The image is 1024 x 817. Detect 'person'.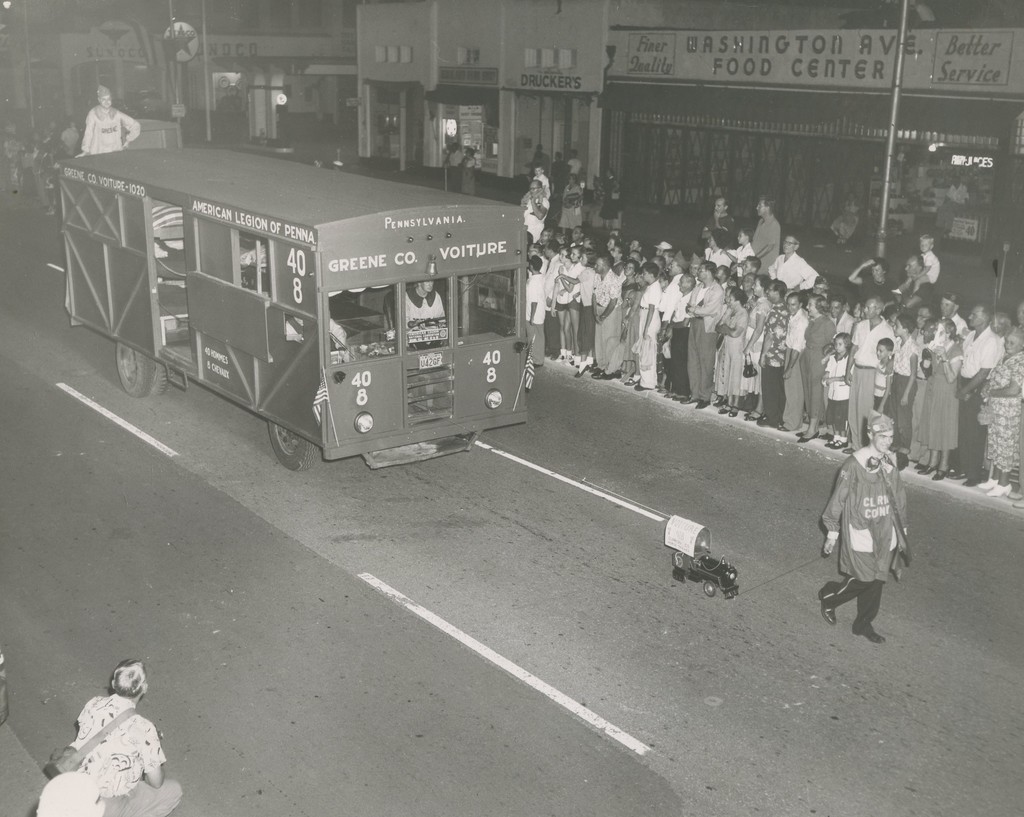
Detection: bbox(78, 80, 144, 161).
